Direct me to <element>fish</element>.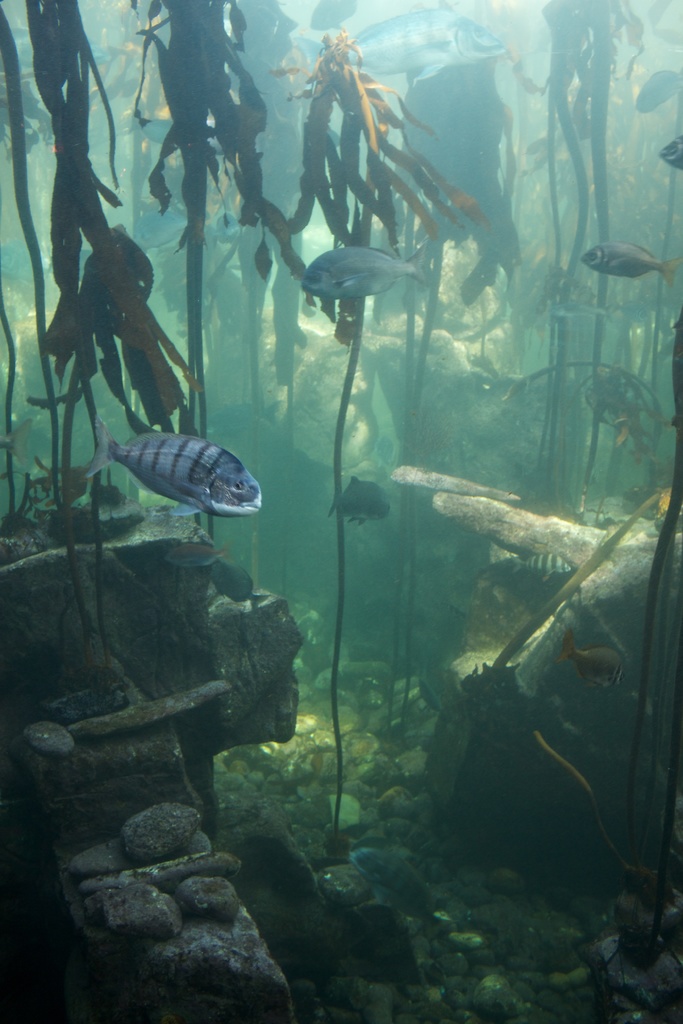
Direction: (327,470,391,524).
